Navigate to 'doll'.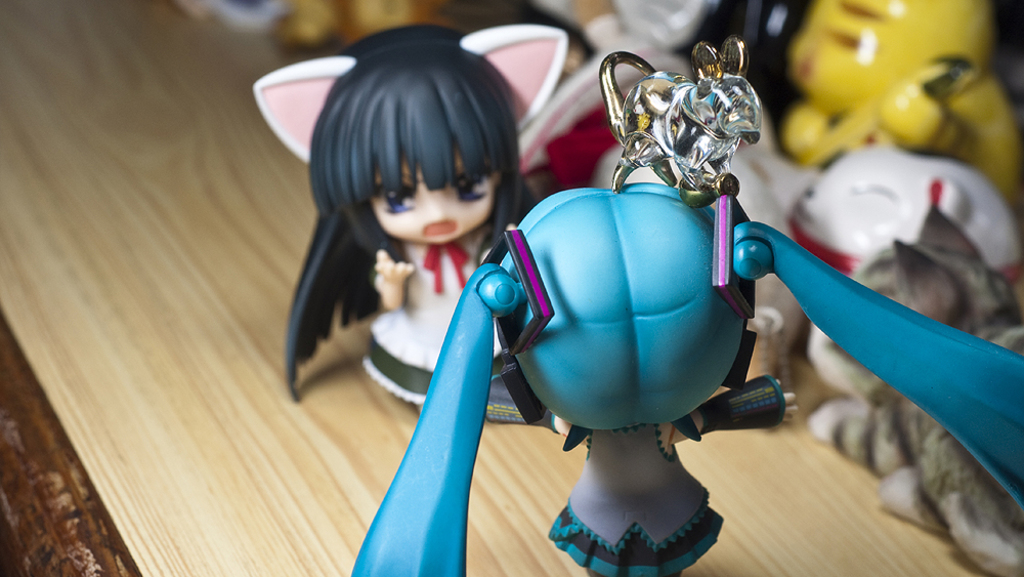
Navigation target: bbox=(351, 32, 1023, 576).
